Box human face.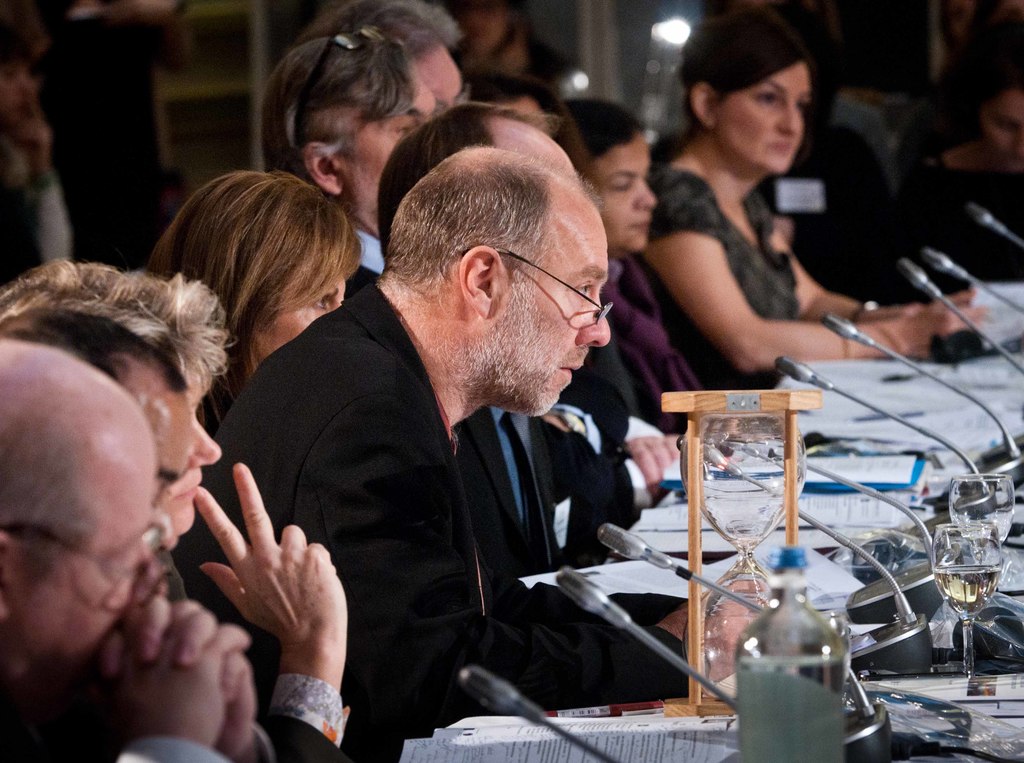
box(163, 365, 218, 537).
